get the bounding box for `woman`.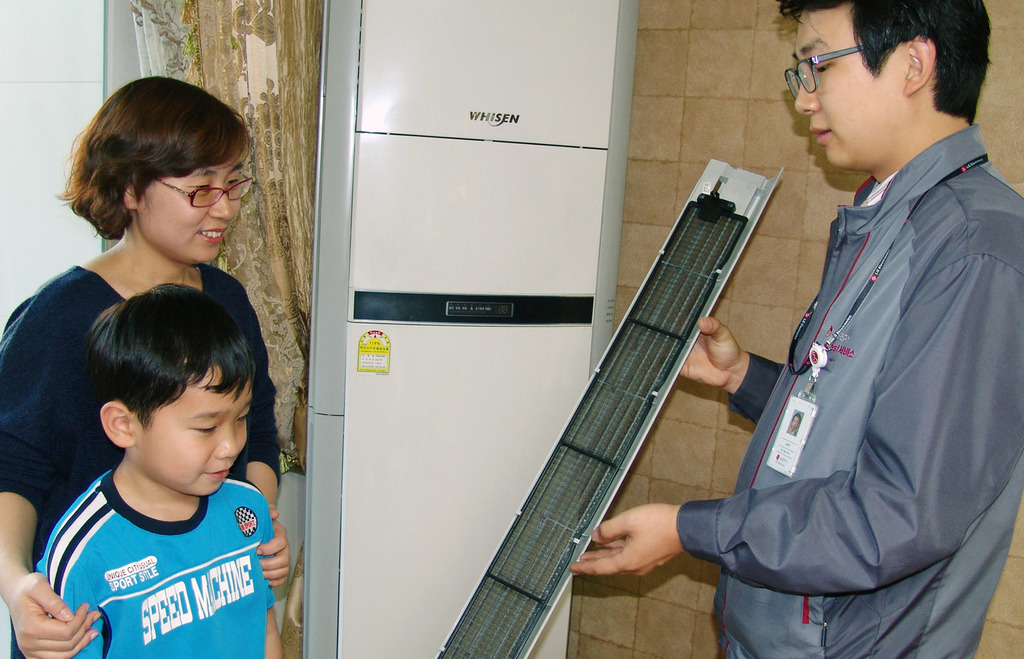
0/71/291/658.
